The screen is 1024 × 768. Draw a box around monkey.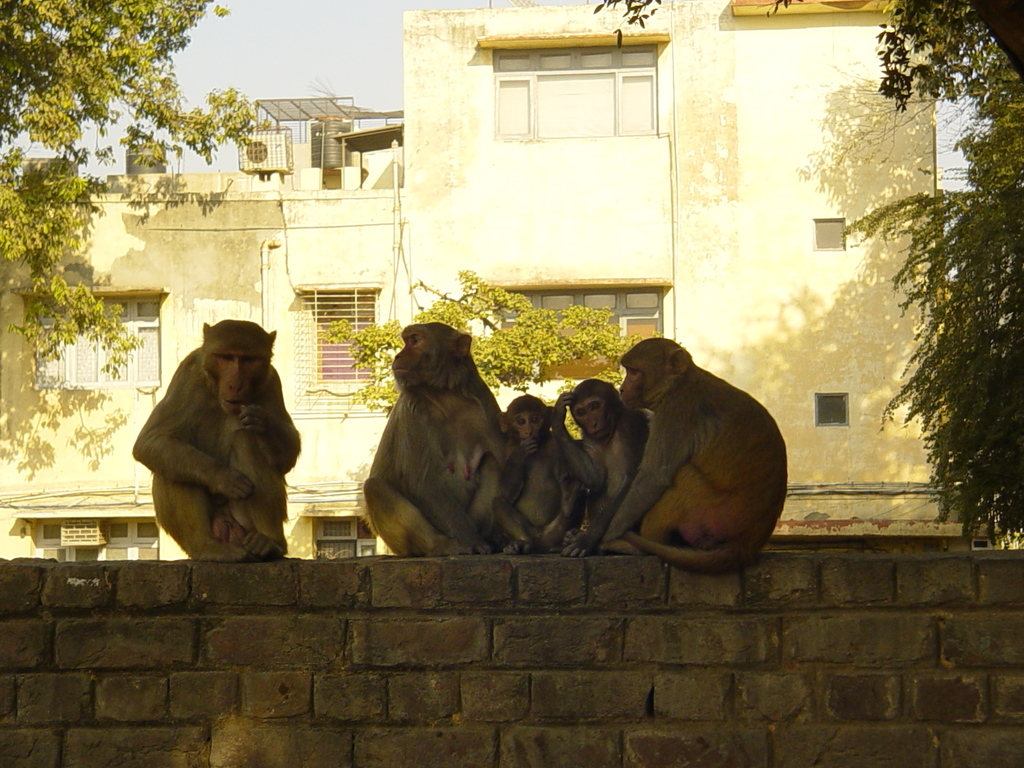
Rect(124, 320, 318, 569).
